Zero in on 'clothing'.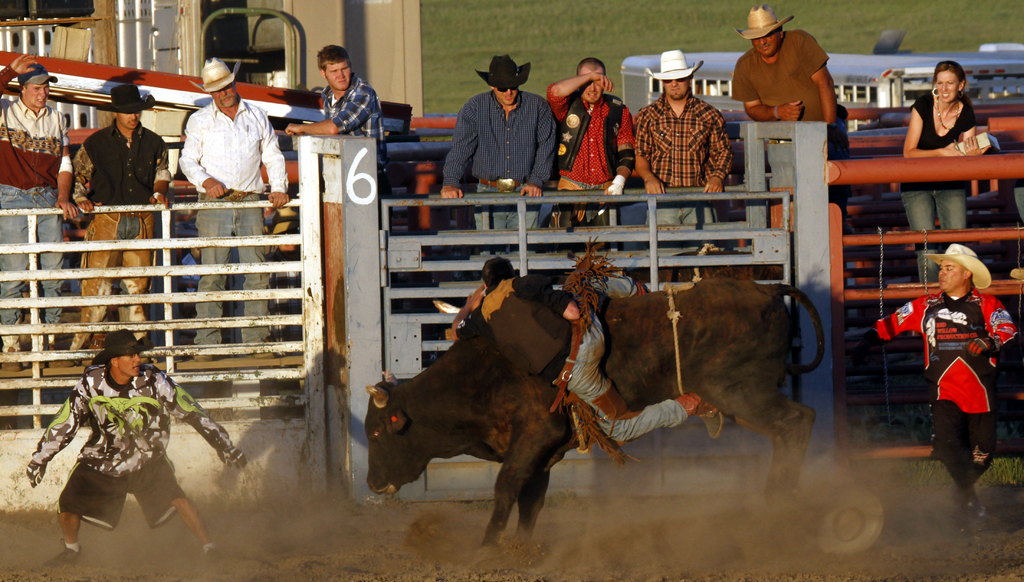
Zeroed in: (0,190,61,348).
